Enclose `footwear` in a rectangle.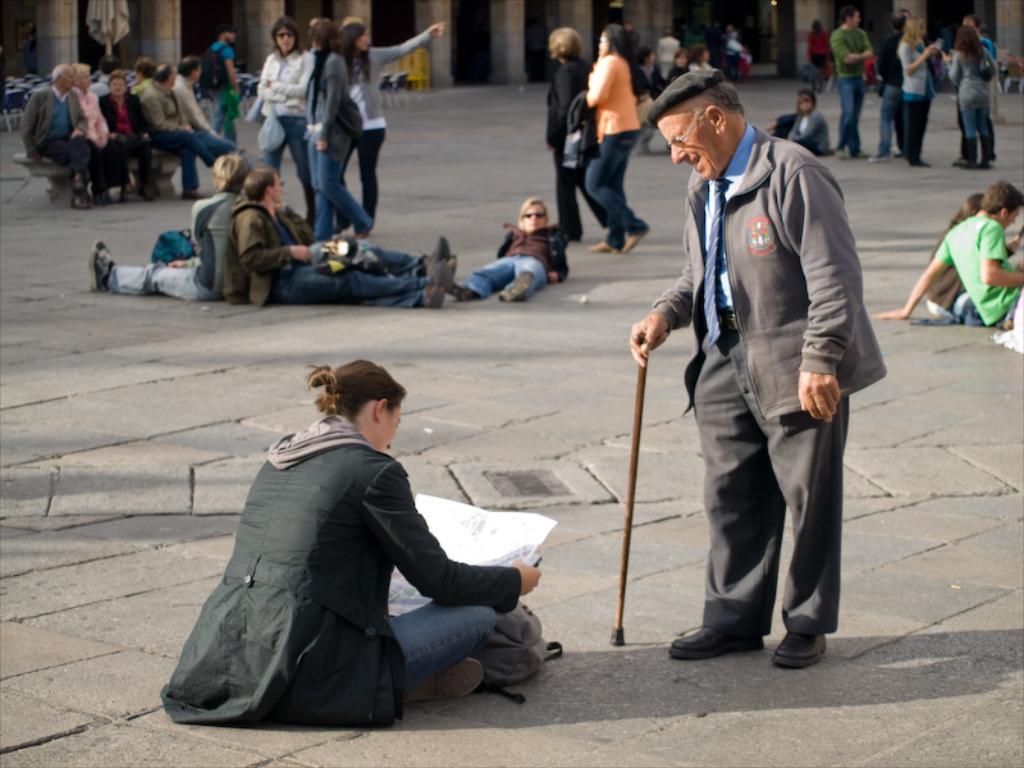
box=[676, 623, 759, 654].
